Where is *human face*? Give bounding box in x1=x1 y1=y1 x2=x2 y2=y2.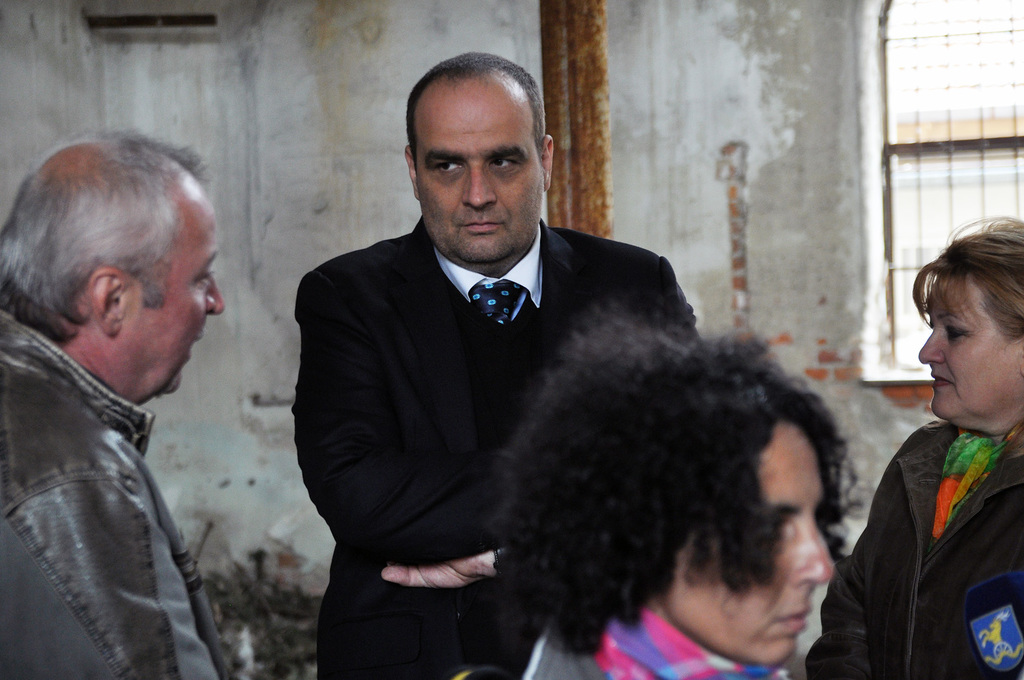
x1=126 y1=195 x2=221 y2=388.
